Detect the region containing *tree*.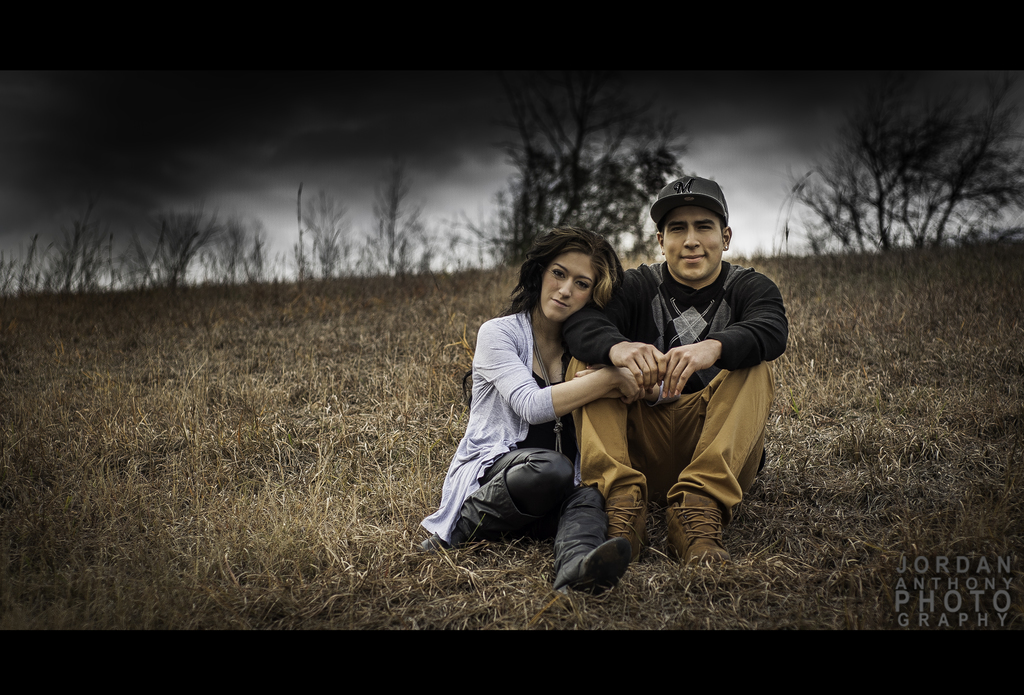
BBox(498, 42, 691, 271).
